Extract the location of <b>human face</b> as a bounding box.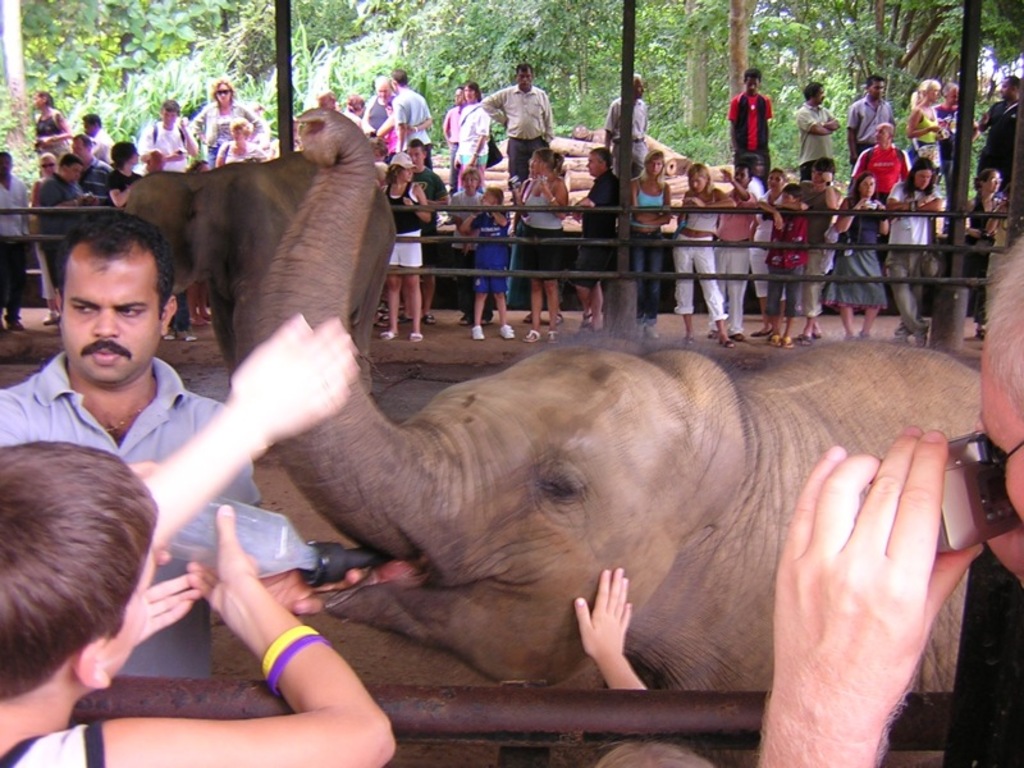
[56,248,157,384].
